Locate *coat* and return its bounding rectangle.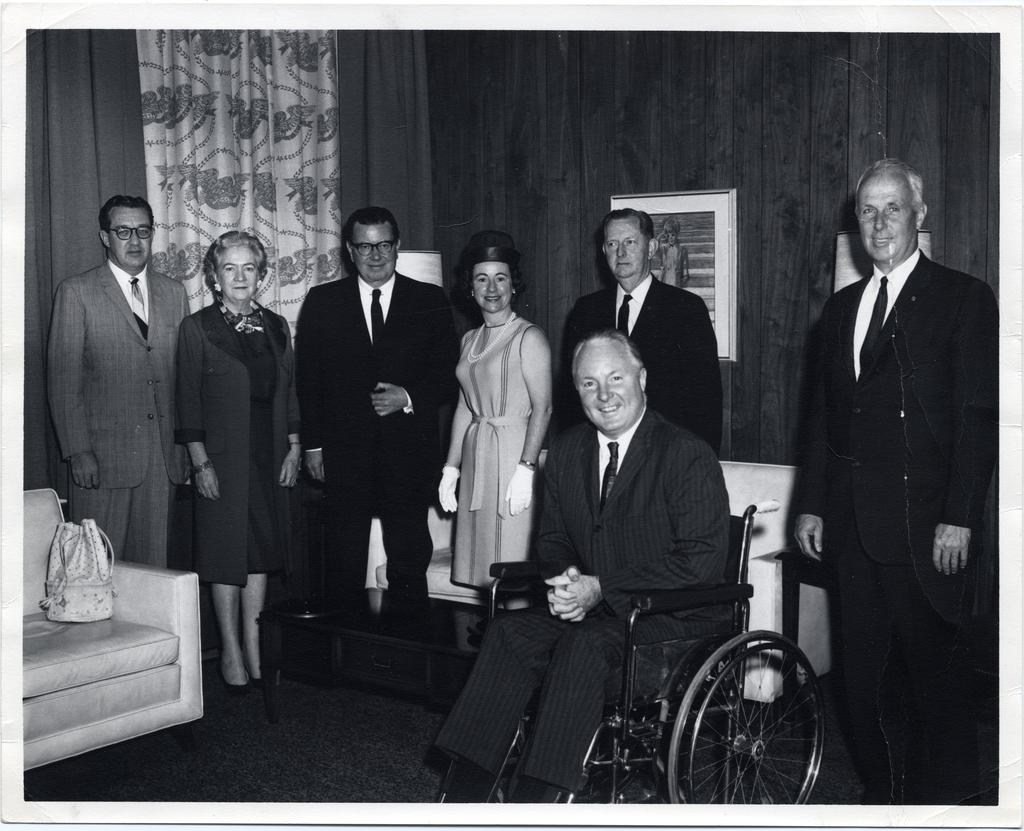
48 265 196 487.
